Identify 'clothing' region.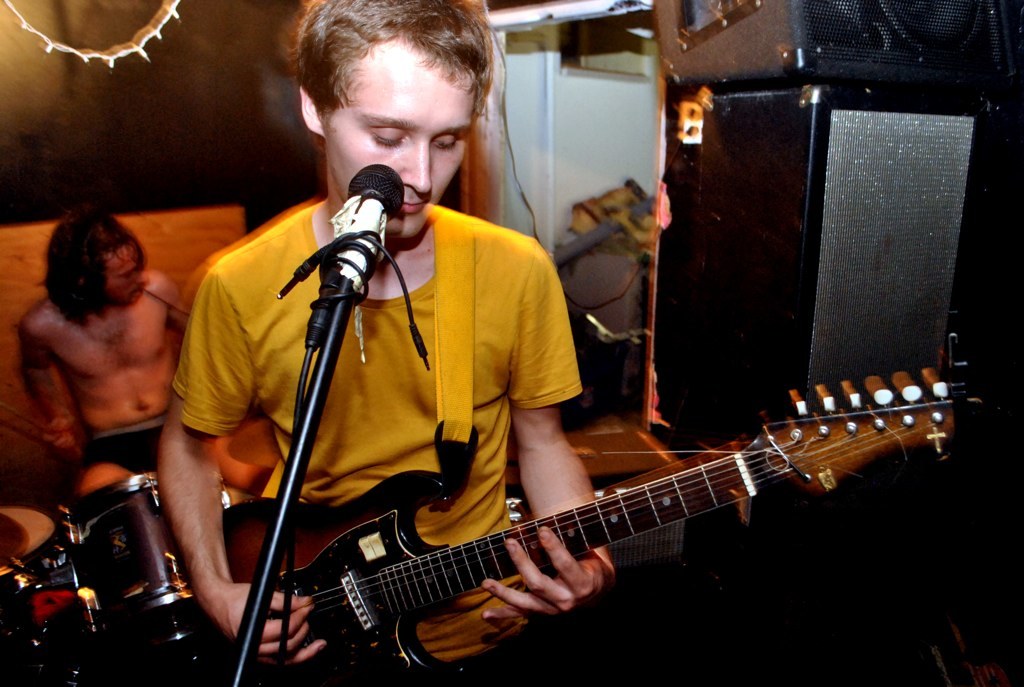
Region: {"x1": 78, "y1": 394, "x2": 178, "y2": 480}.
